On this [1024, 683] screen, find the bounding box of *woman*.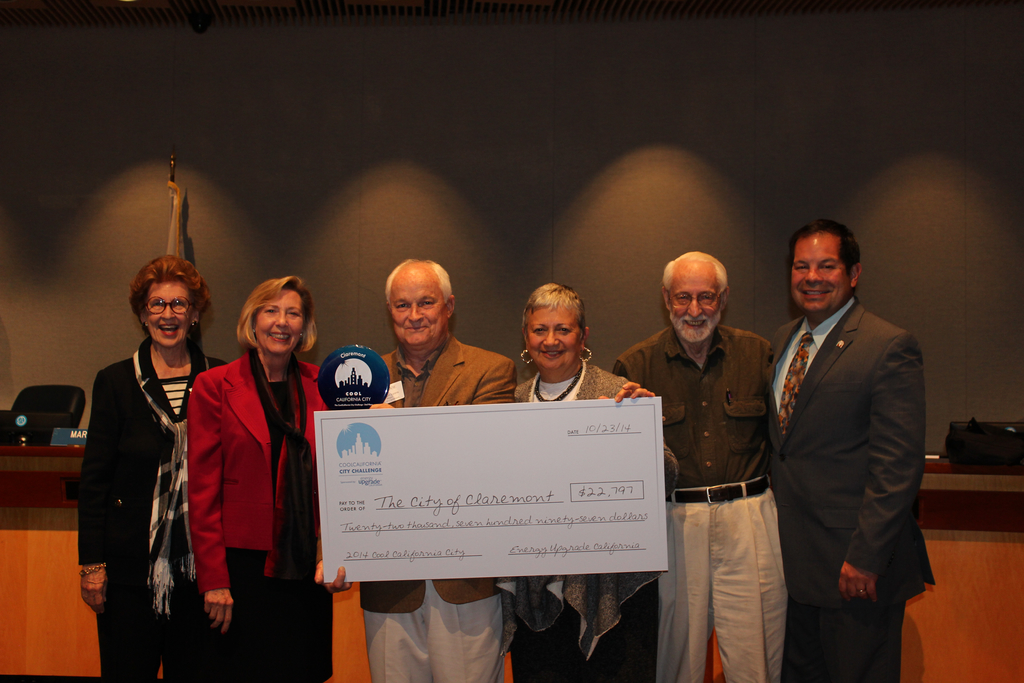
Bounding box: box=[170, 261, 312, 672].
